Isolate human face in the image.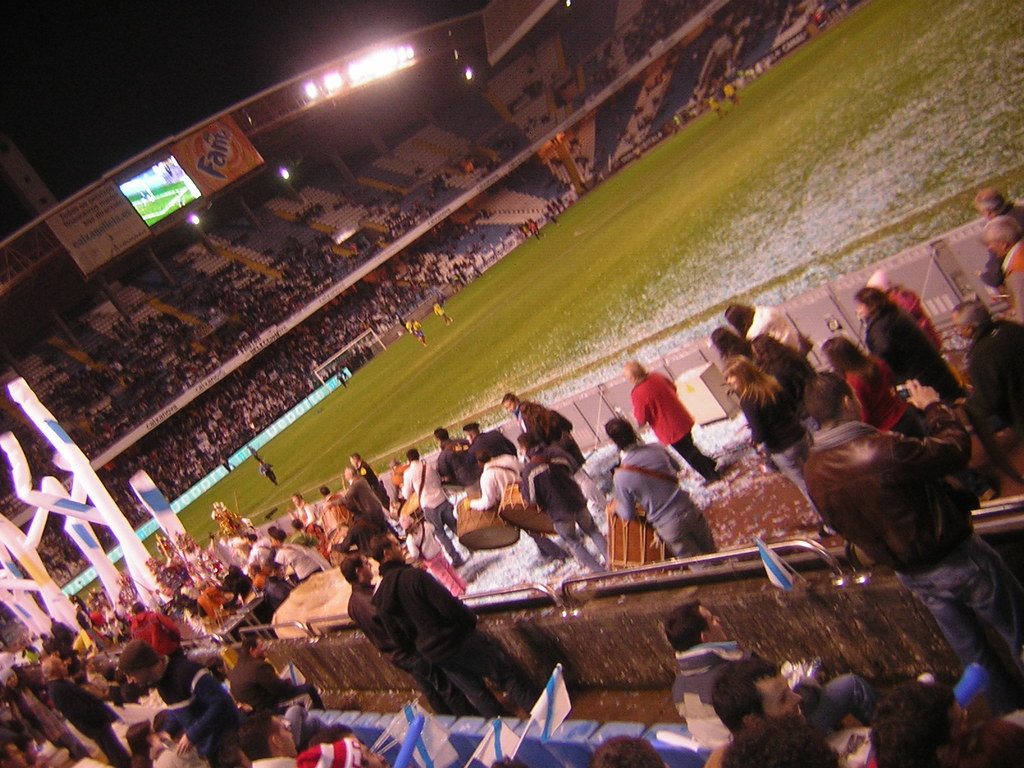
Isolated region: l=276, t=716, r=300, b=754.
